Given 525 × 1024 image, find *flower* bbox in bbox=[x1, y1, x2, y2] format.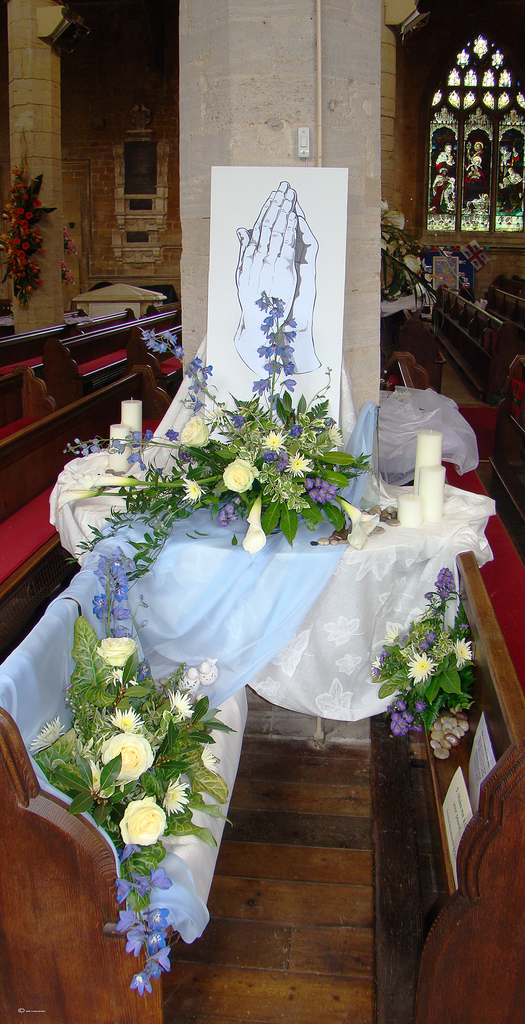
bbox=[26, 712, 64, 753].
